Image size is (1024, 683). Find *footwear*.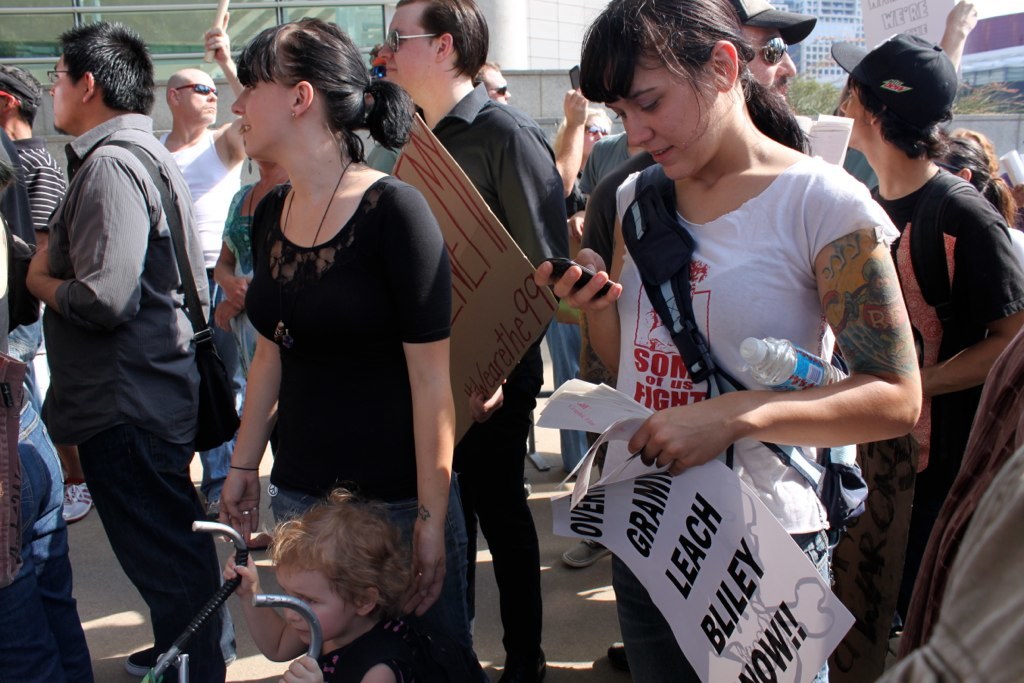
locate(60, 478, 97, 525).
